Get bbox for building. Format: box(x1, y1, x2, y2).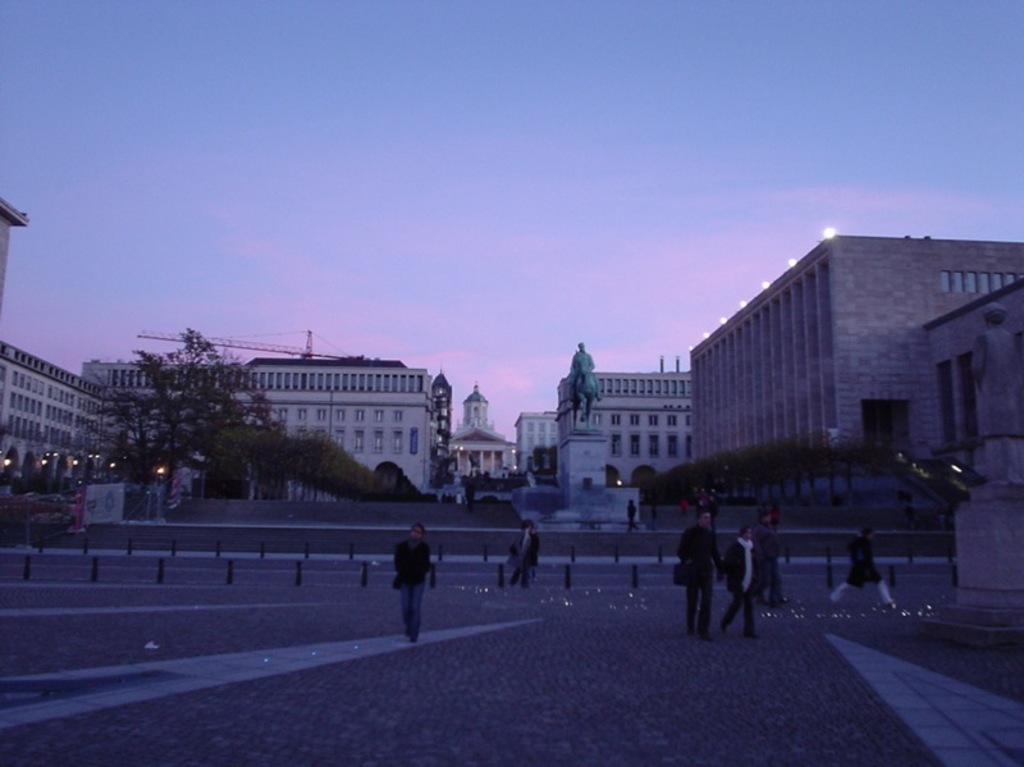
box(557, 369, 694, 506).
